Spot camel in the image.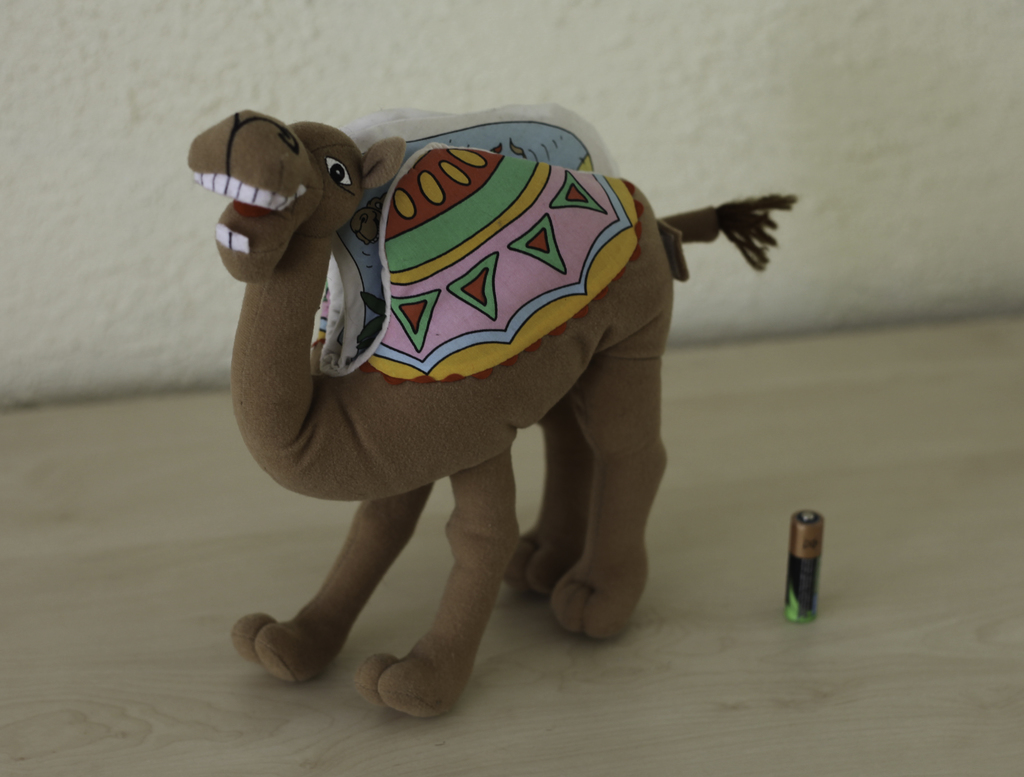
camel found at 186:109:800:712.
